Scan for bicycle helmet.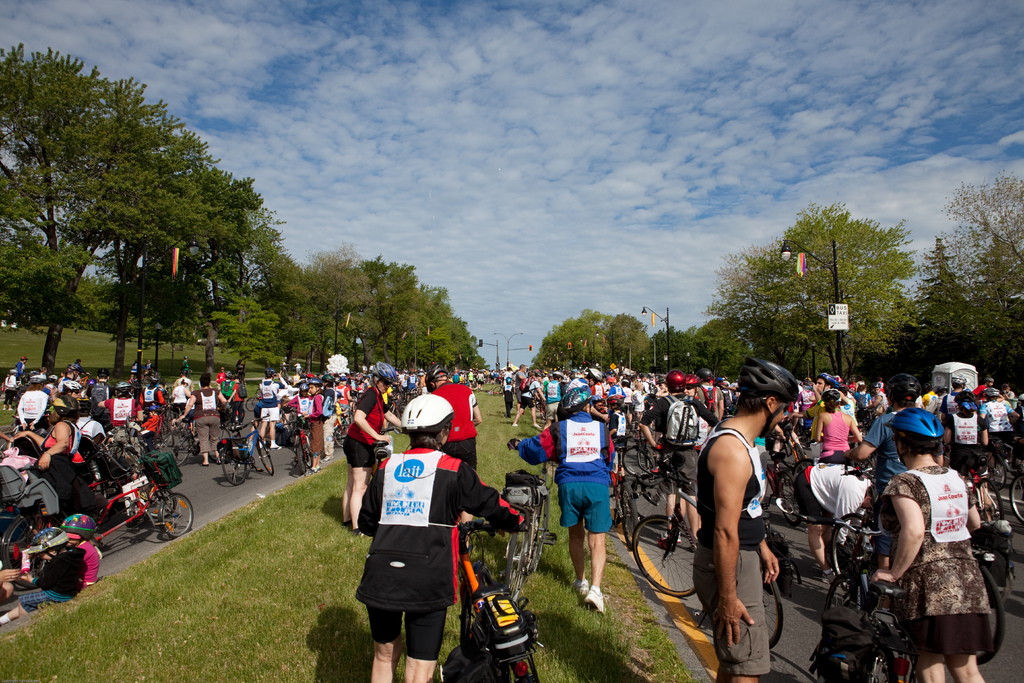
Scan result: (x1=564, y1=388, x2=588, y2=416).
